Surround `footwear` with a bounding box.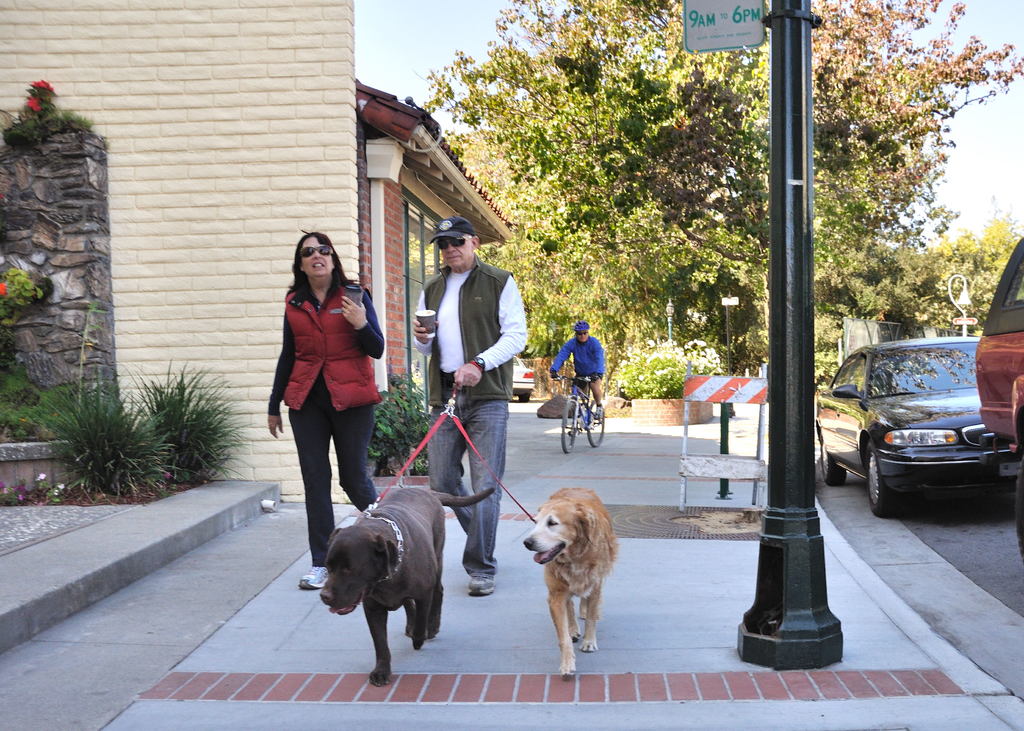
[left=298, top=563, right=330, bottom=593].
